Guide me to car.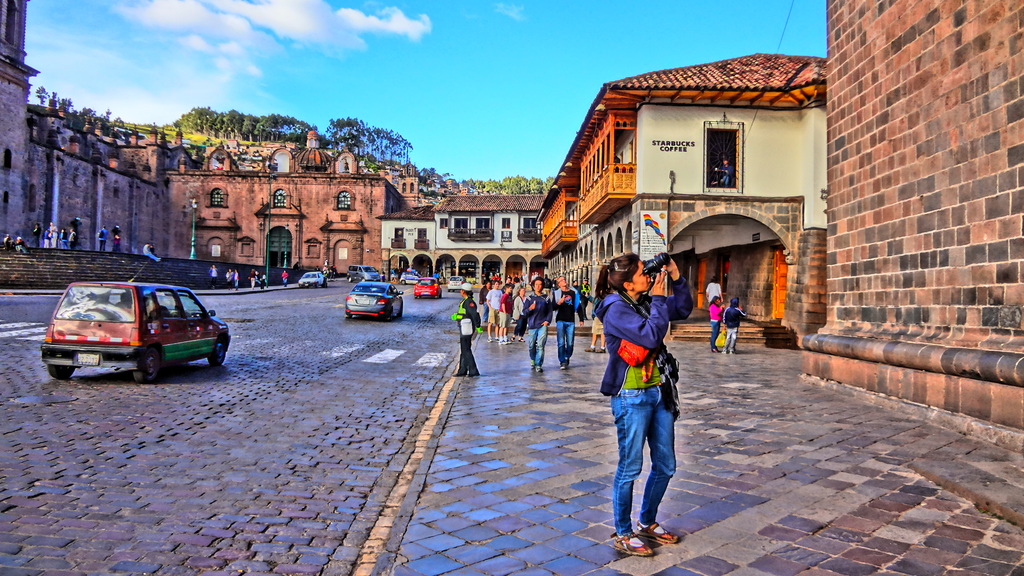
Guidance: (298, 272, 325, 289).
